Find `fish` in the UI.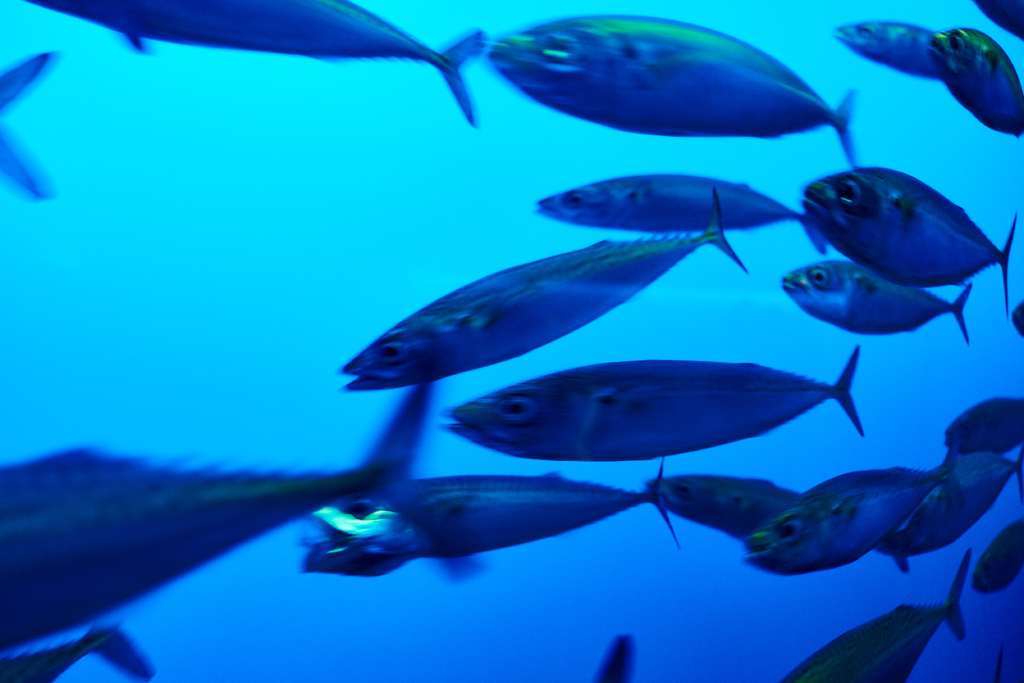
UI element at 972 0 1023 39.
